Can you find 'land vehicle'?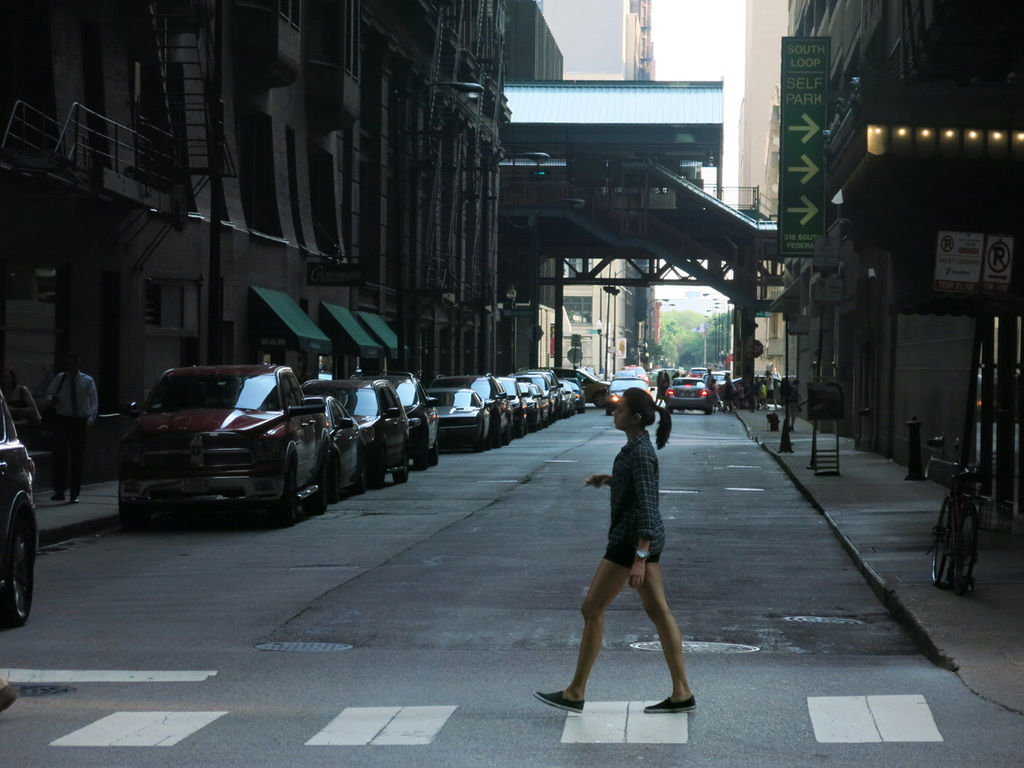
Yes, bounding box: x1=668, y1=376, x2=712, y2=412.
